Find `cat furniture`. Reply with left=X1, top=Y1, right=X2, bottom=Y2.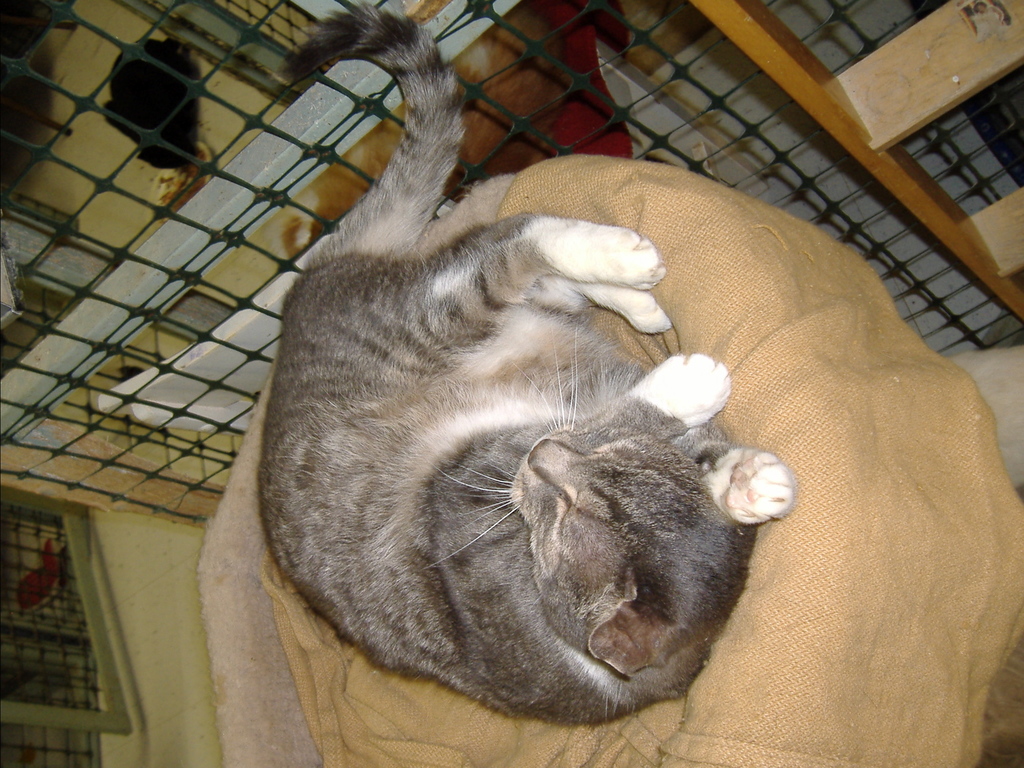
left=195, top=154, right=1023, bottom=767.
